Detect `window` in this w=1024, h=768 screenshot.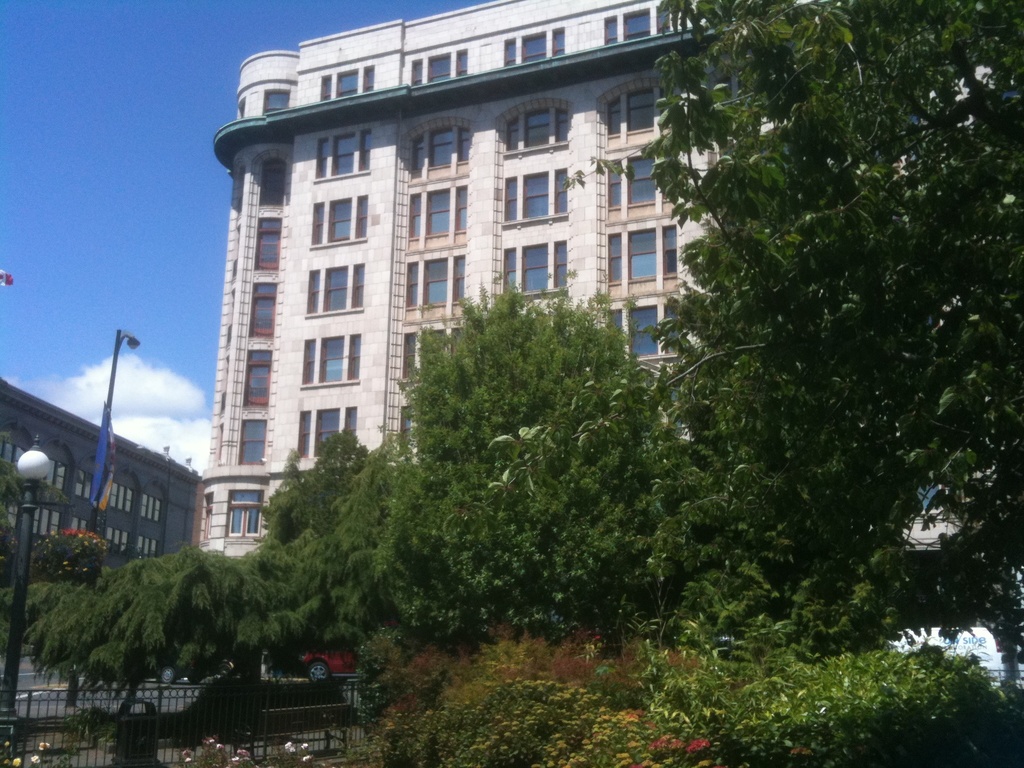
Detection: Rect(257, 217, 282, 269).
